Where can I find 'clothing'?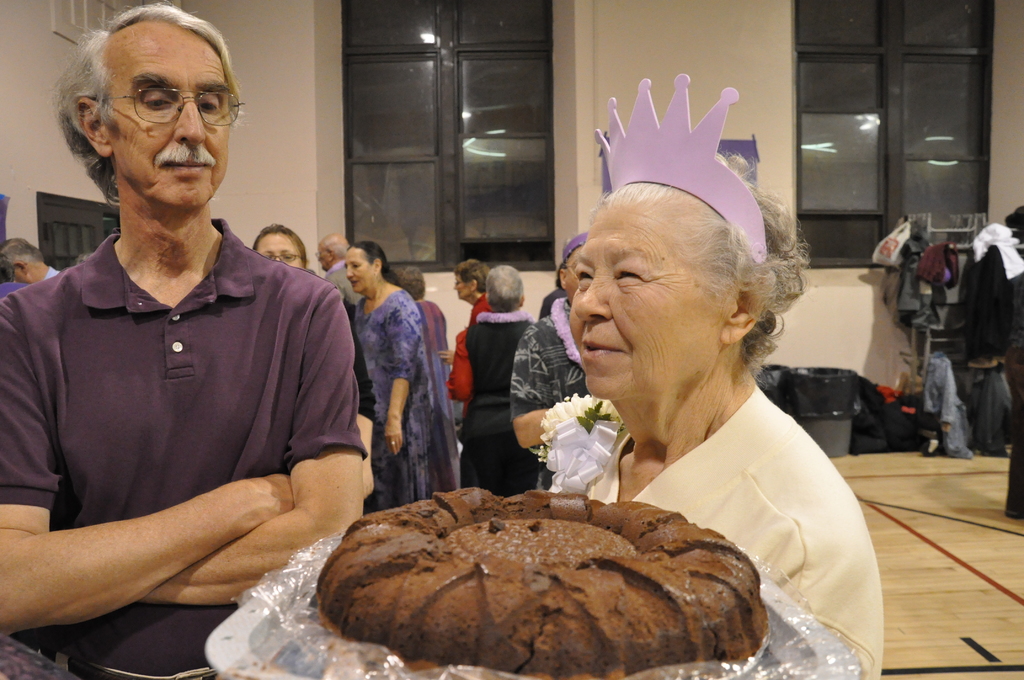
You can find it at x1=447 y1=308 x2=538 y2=494.
